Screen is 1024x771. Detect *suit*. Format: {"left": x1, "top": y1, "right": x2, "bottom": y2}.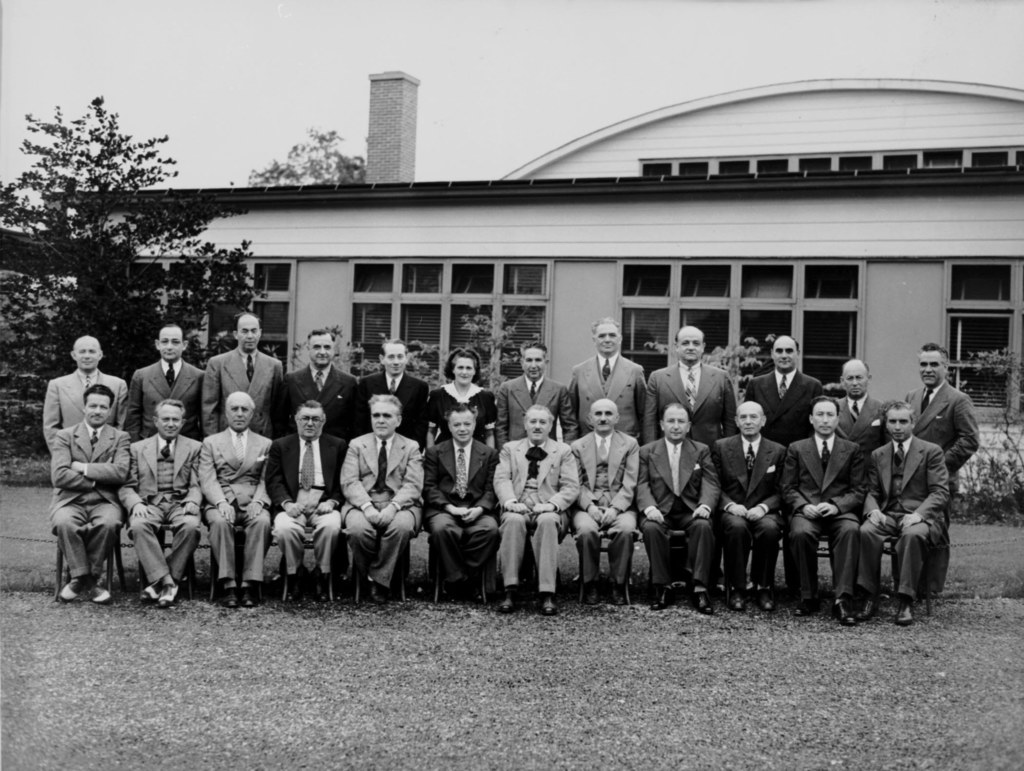
{"left": 284, "top": 362, "right": 357, "bottom": 439}.
